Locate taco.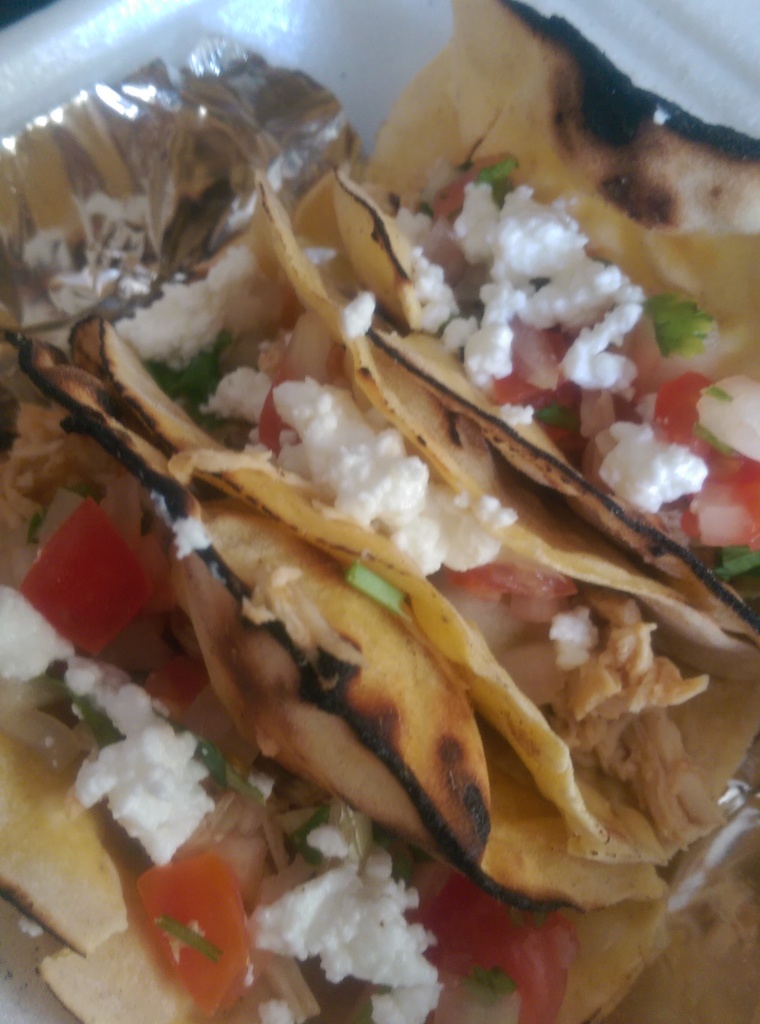
Bounding box: left=334, top=0, right=759, bottom=639.
